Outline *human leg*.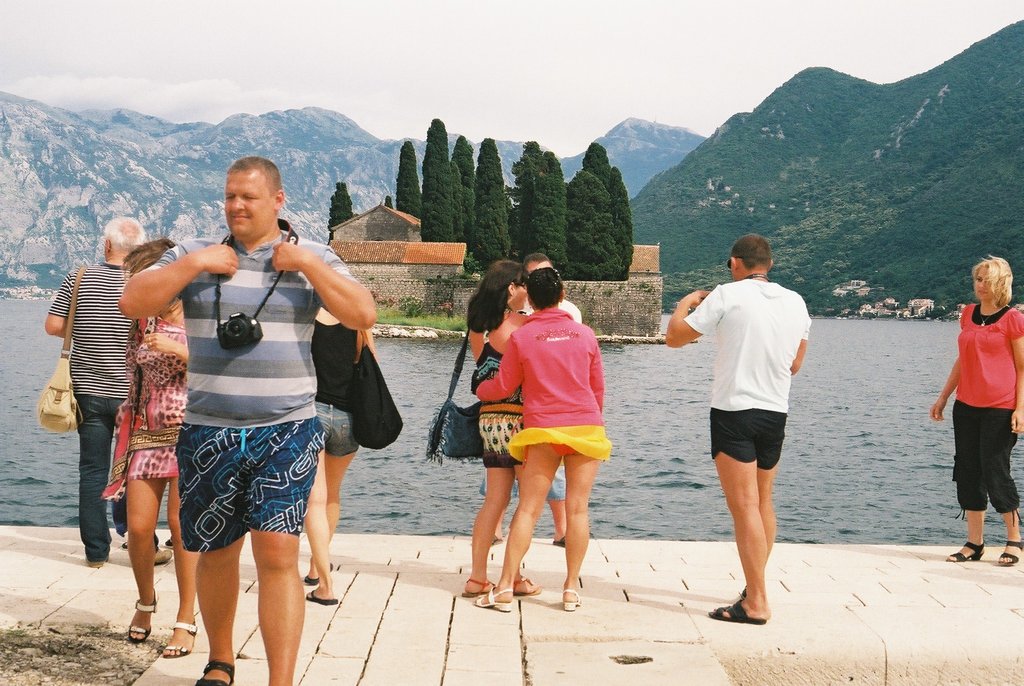
Outline: 476, 444, 564, 614.
